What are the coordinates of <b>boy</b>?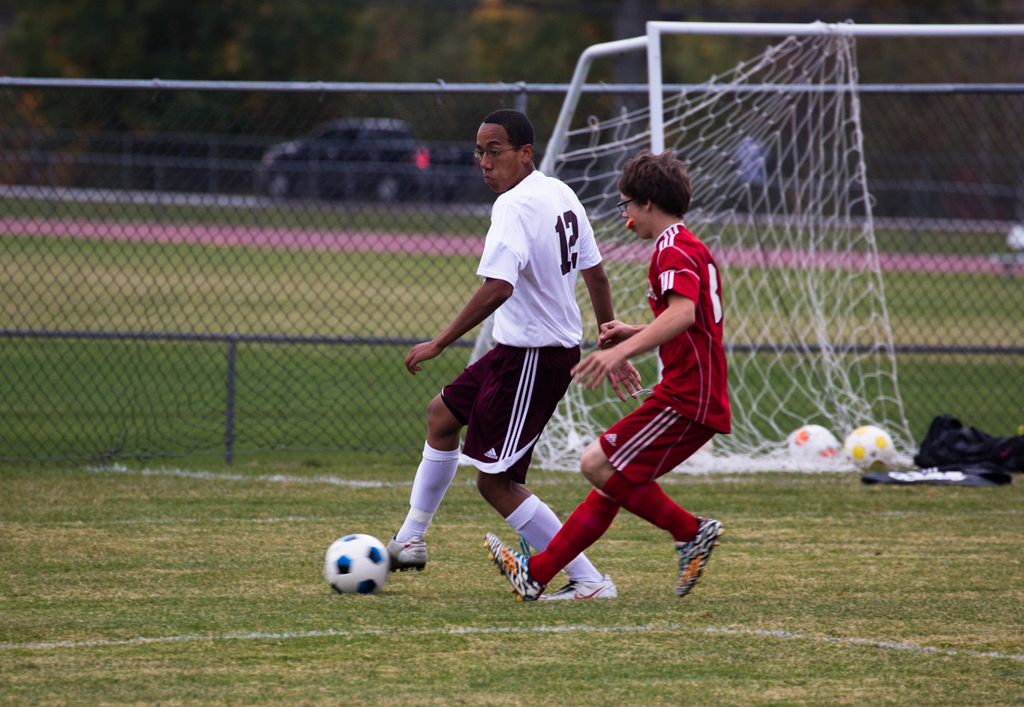
<bbox>524, 173, 766, 608</bbox>.
